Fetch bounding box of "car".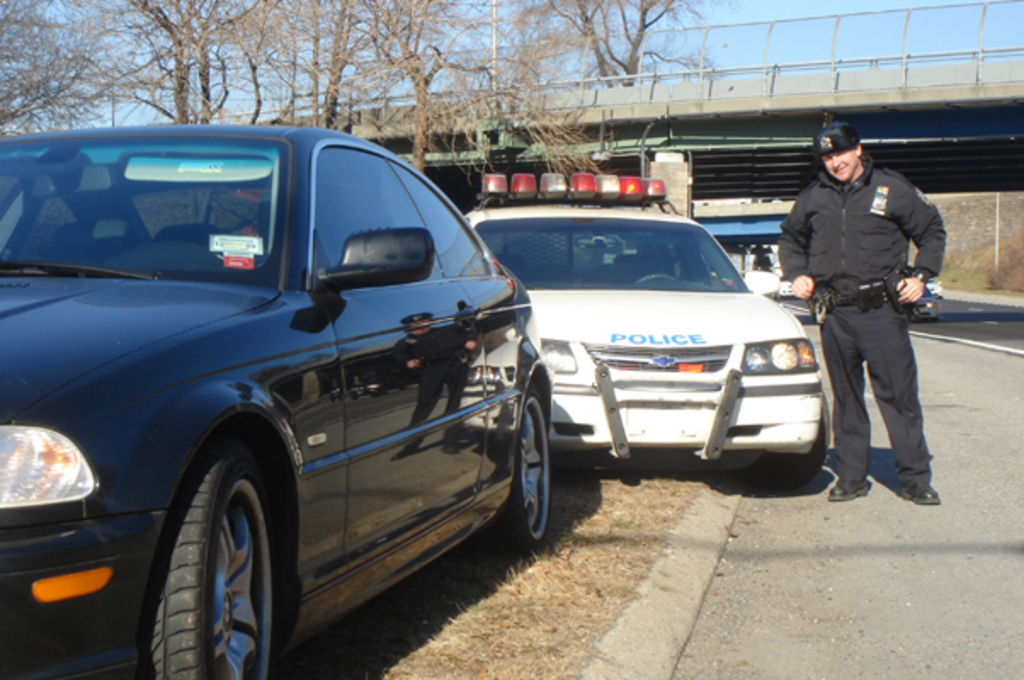
Bbox: 907/303/937/320.
